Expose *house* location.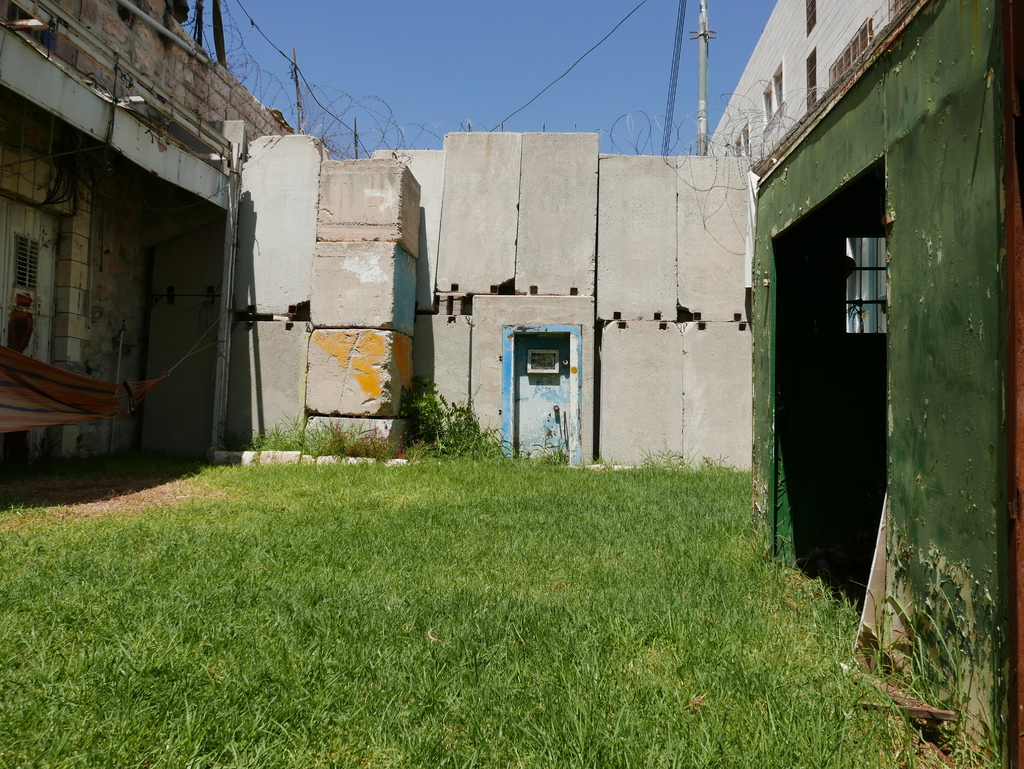
Exposed at <box>0,0,233,489</box>.
